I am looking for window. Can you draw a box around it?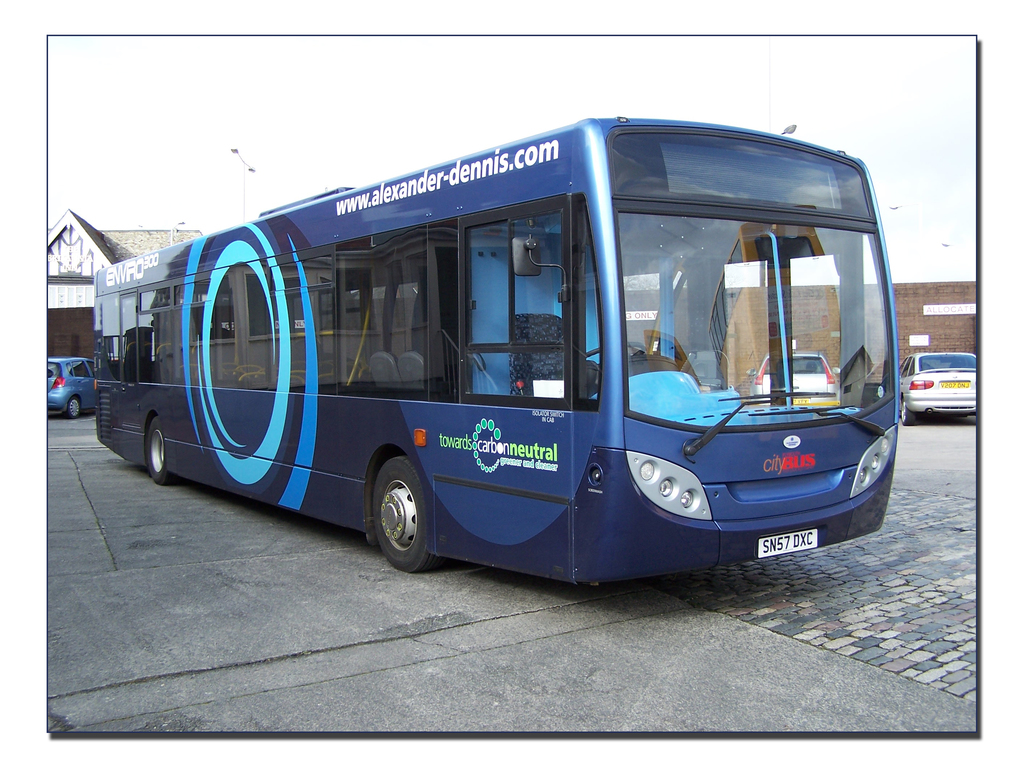
Sure, the bounding box is l=95, t=213, r=460, b=407.
